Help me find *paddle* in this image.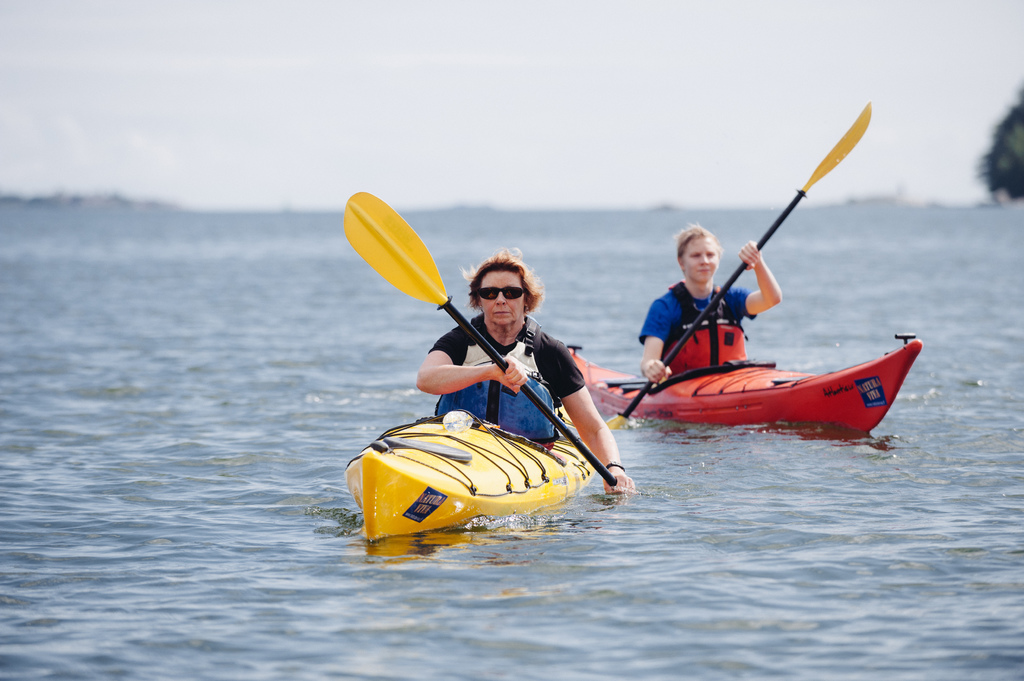
Found it: [344,187,616,481].
